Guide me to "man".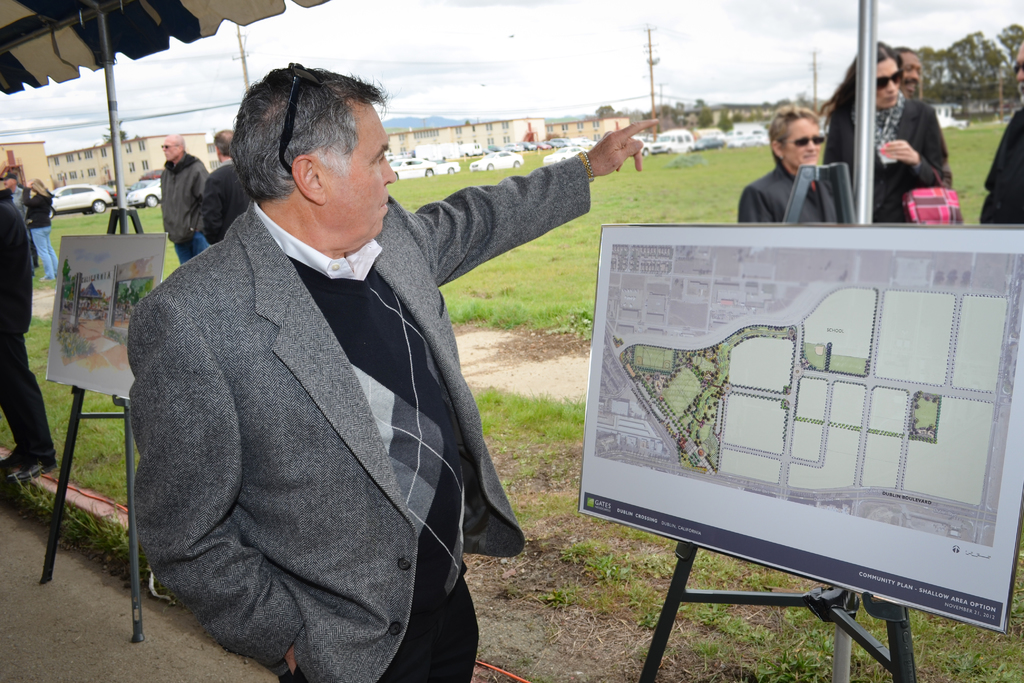
Guidance: {"x1": 977, "y1": 32, "x2": 1023, "y2": 226}.
